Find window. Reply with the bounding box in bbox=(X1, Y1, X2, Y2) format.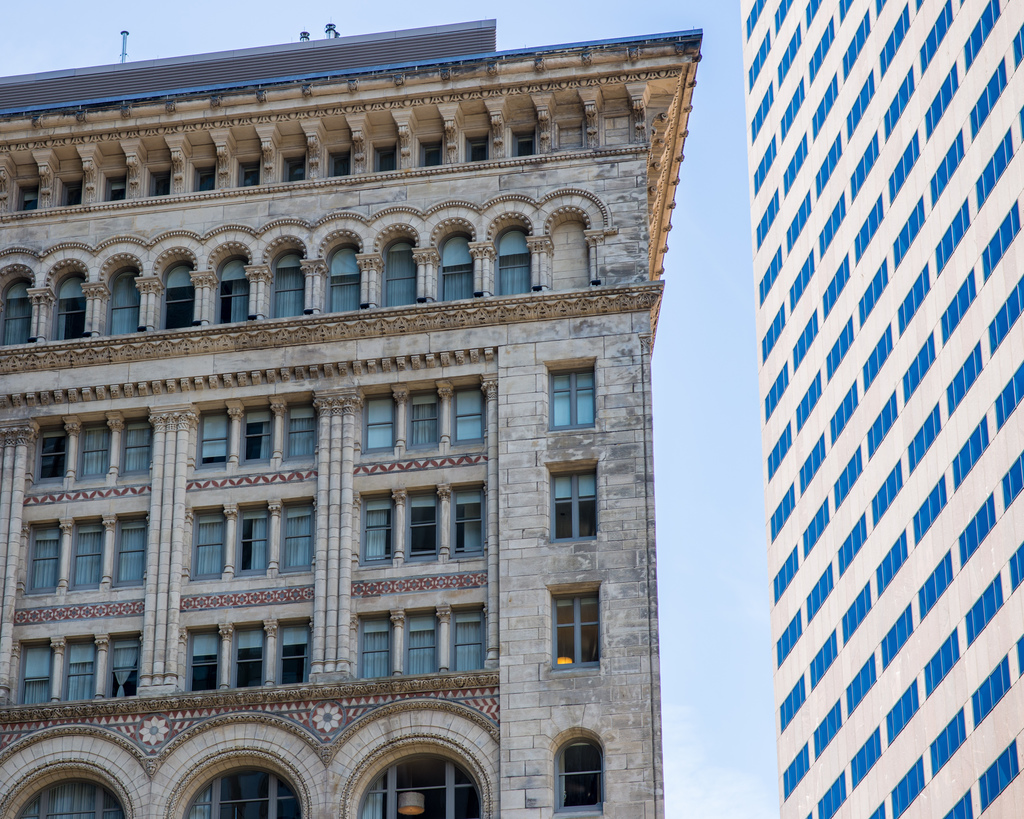
bbox=(200, 412, 233, 465).
